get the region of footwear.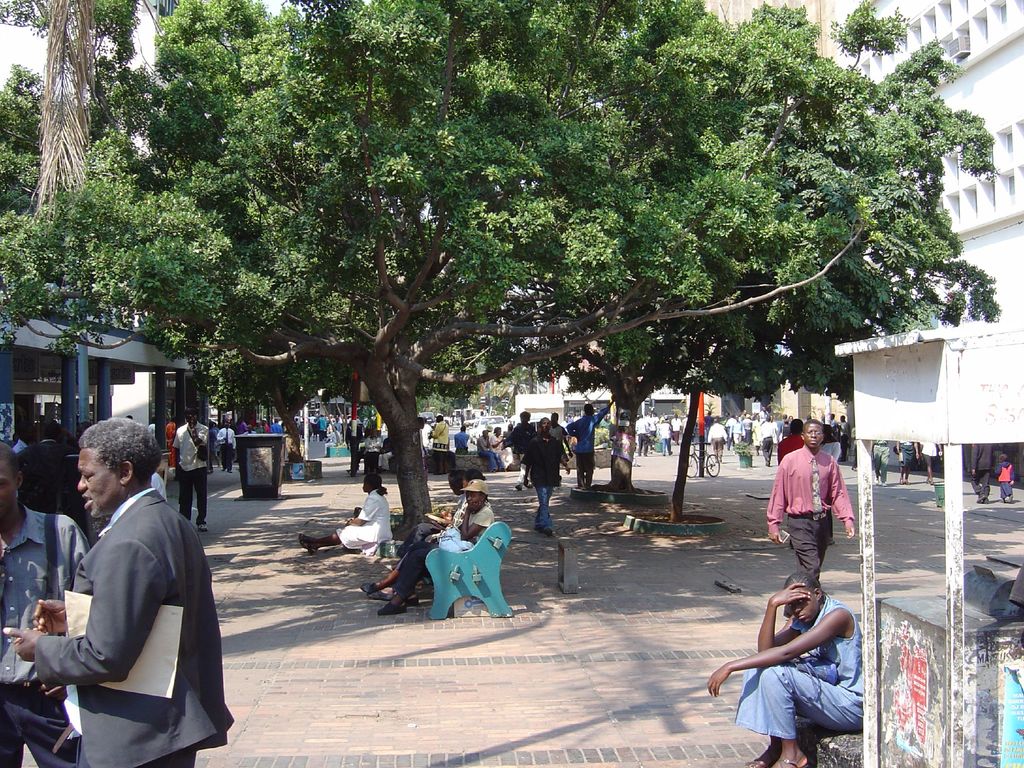
(left=778, top=754, right=806, bottom=767).
